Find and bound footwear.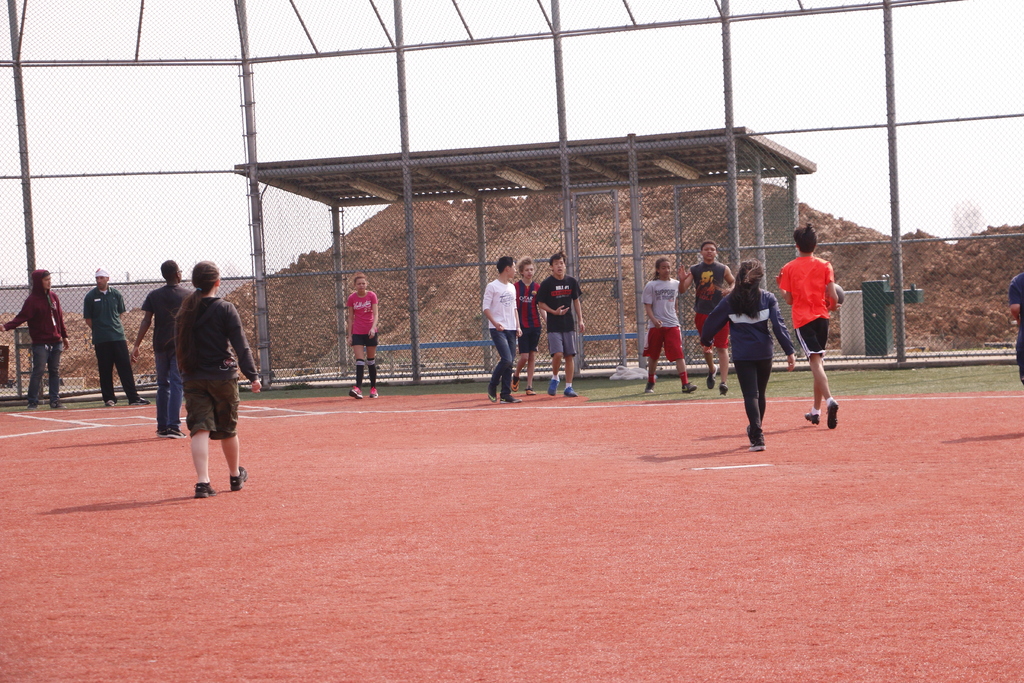
Bound: 563, 386, 579, 398.
